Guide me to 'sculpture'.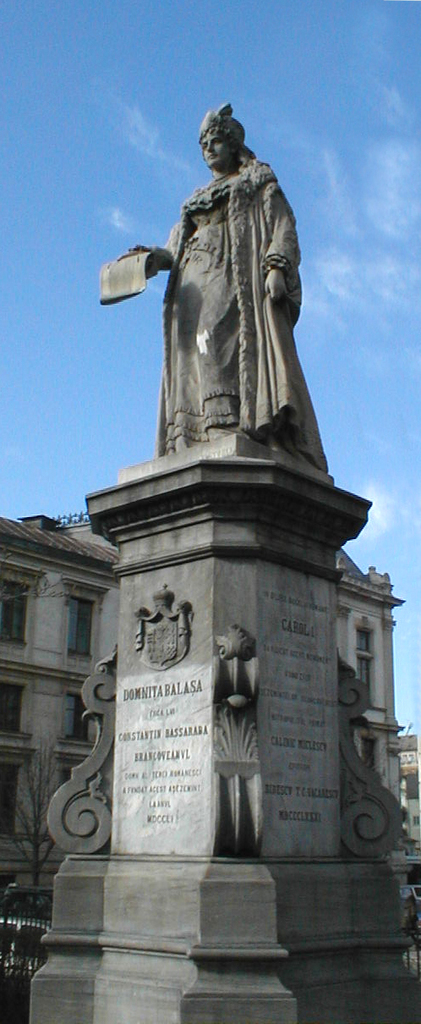
Guidance: [102,100,341,549].
